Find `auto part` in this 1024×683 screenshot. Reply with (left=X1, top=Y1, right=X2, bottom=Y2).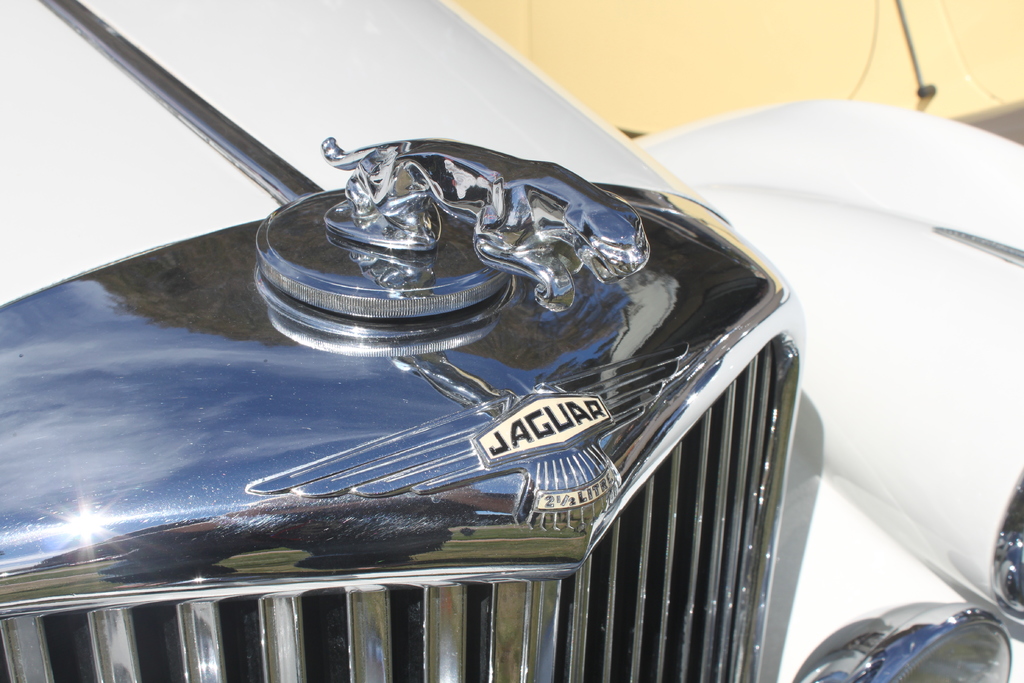
(left=982, top=475, right=1023, bottom=641).
